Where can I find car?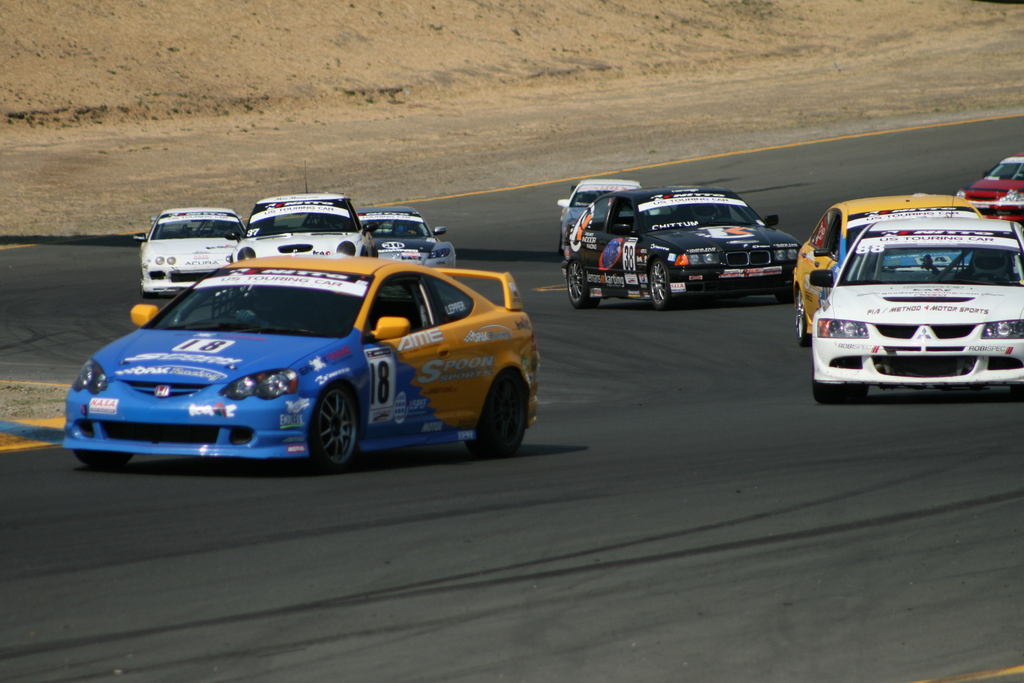
You can find it at locate(134, 202, 248, 304).
